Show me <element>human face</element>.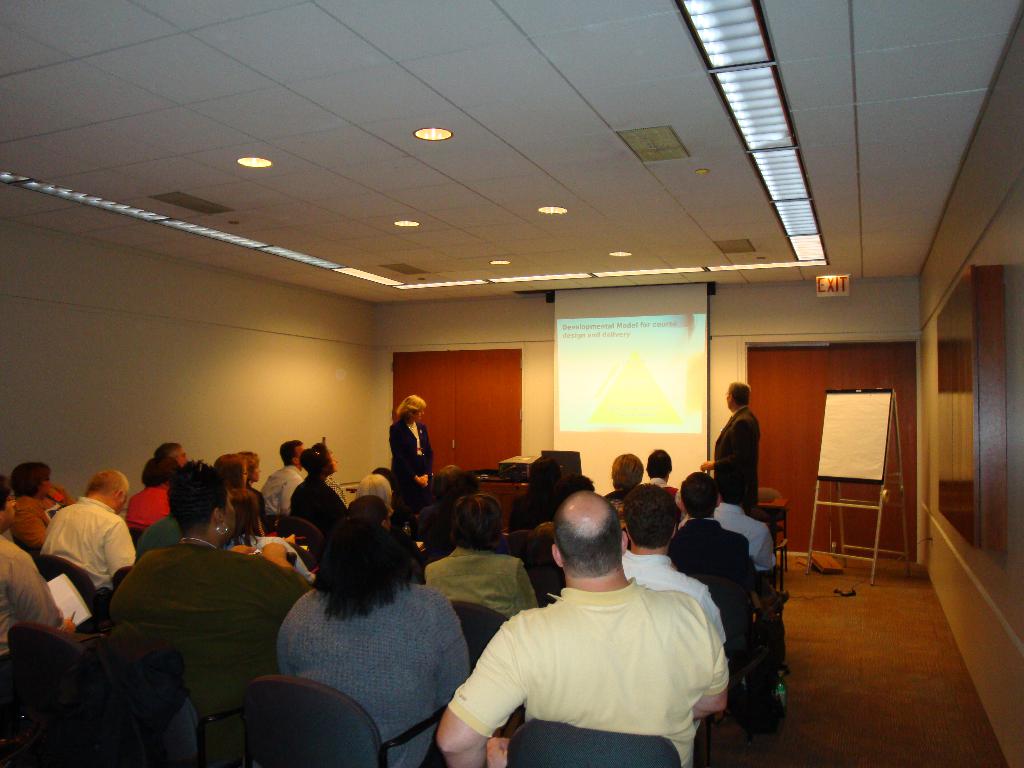
<element>human face</element> is here: box=[724, 388, 728, 407].
